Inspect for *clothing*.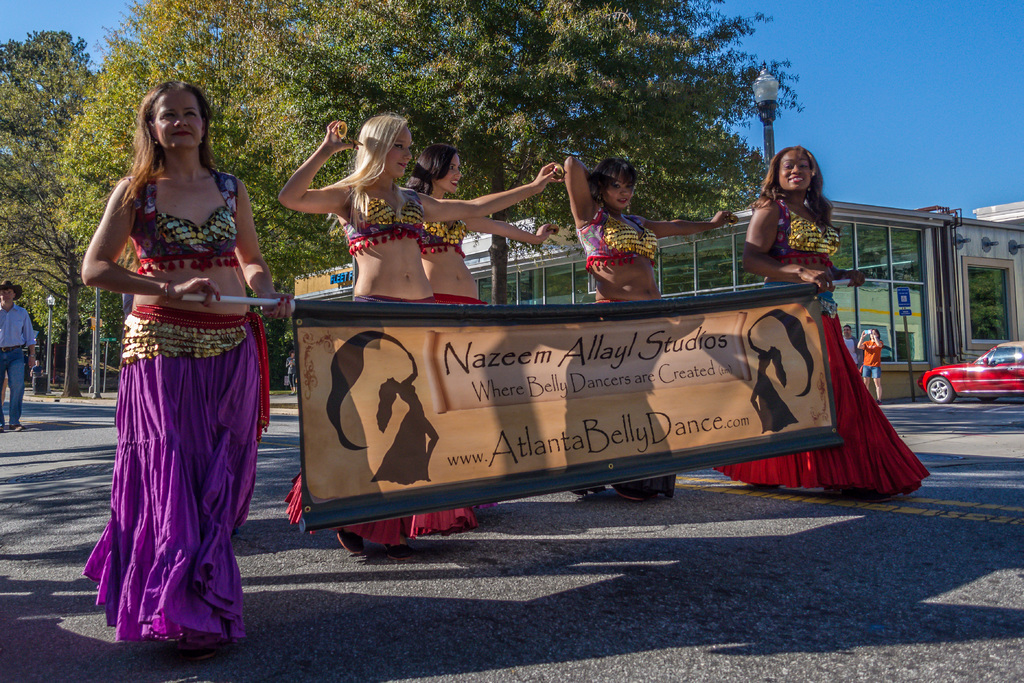
Inspection: bbox(291, 288, 414, 553).
